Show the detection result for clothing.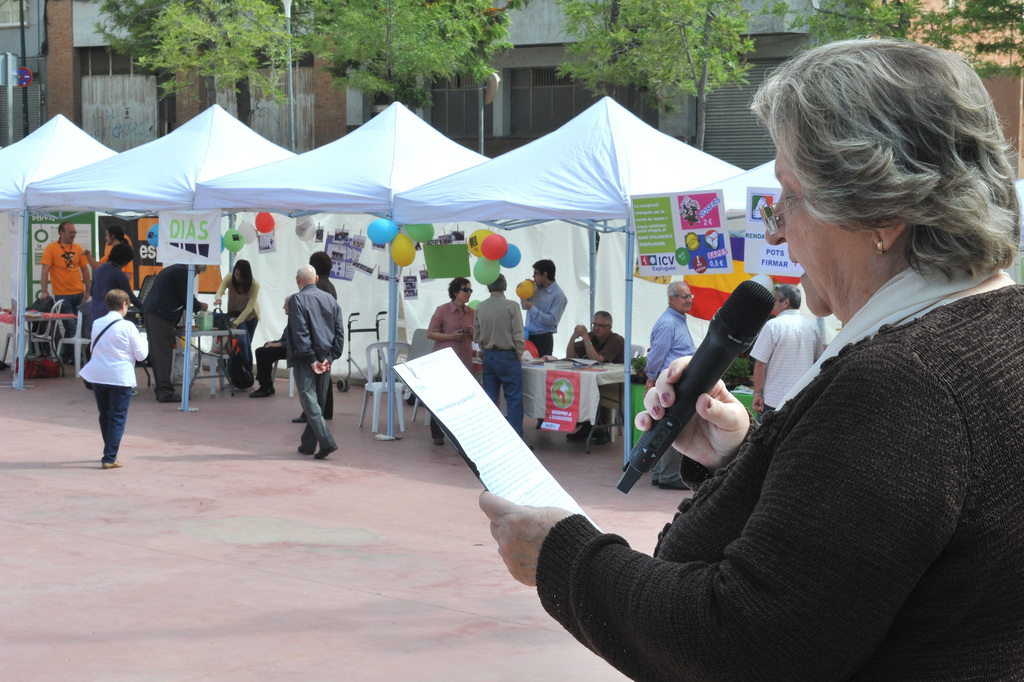
[x1=576, y1=333, x2=621, y2=440].
